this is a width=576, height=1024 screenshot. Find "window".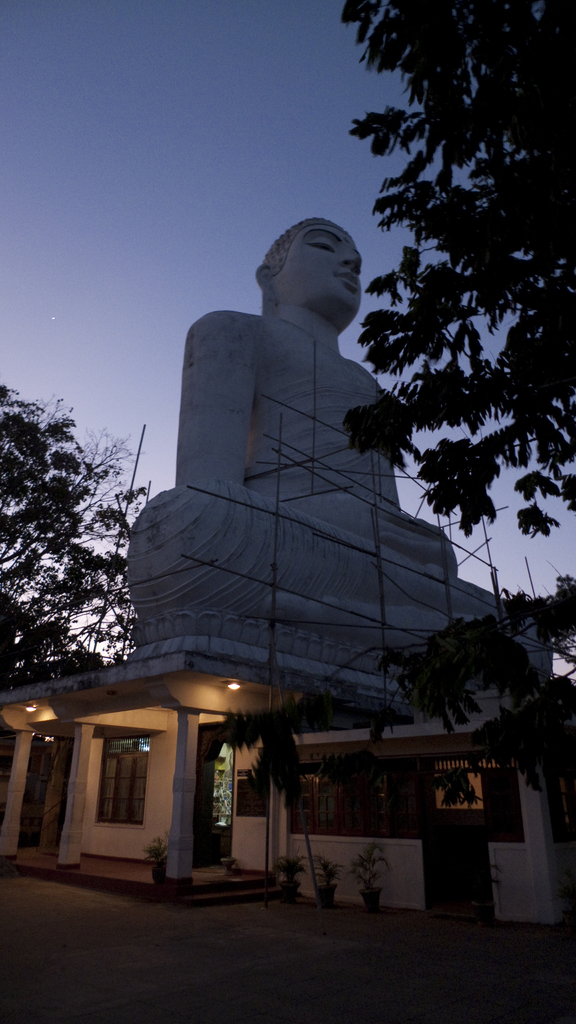
Bounding box: BBox(94, 733, 150, 826).
